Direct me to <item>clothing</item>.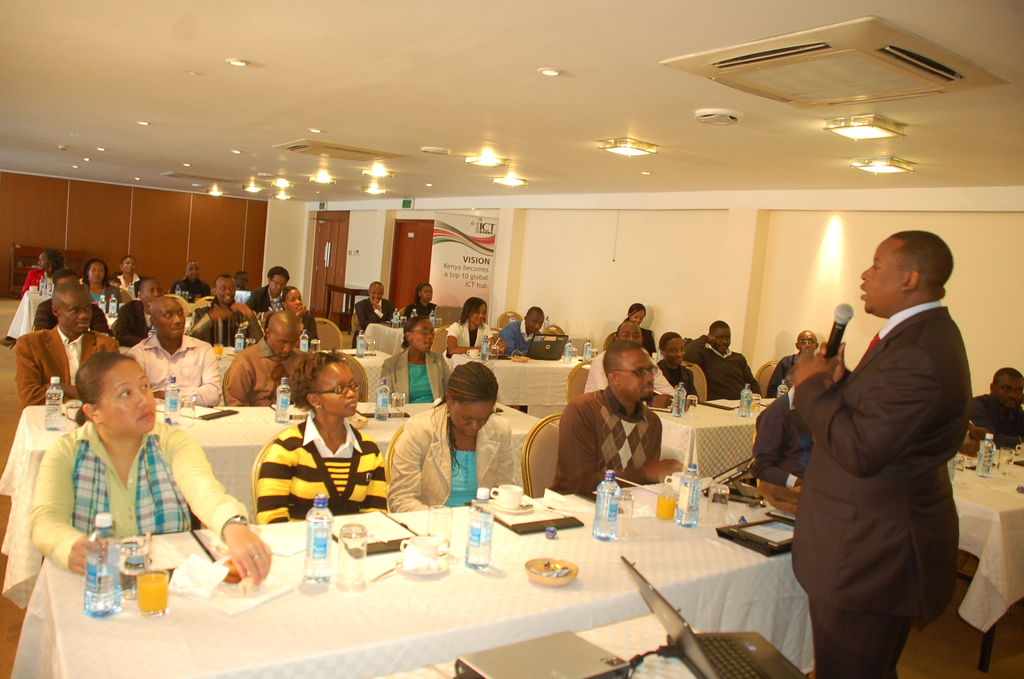
Direction: BBox(662, 356, 703, 405).
